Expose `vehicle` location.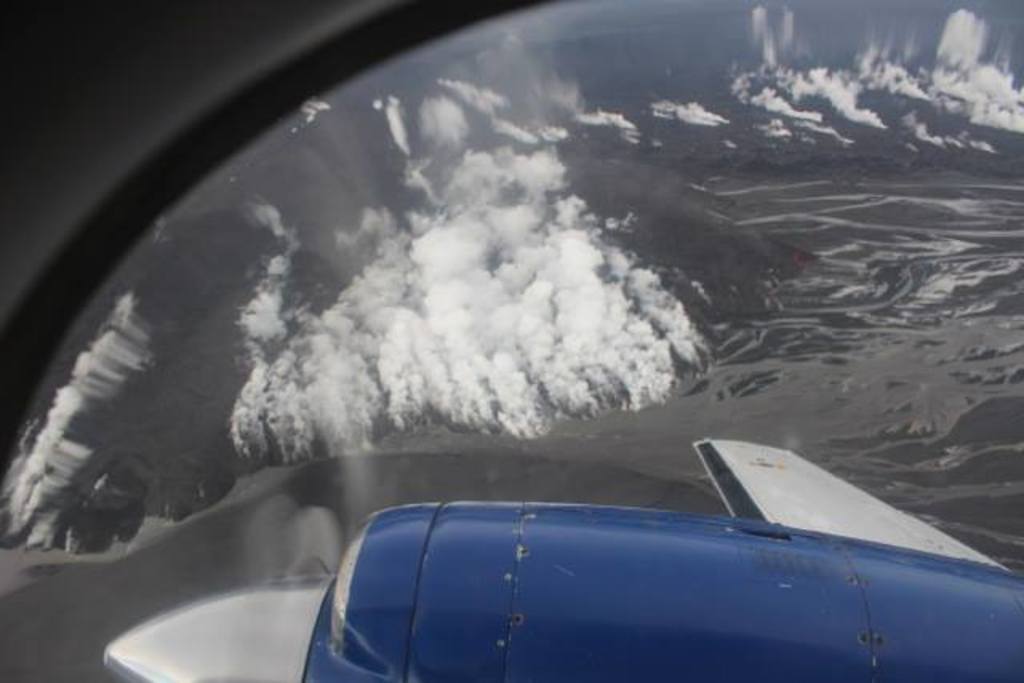
Exposed at bbox(0, 0, 1022, 681).
